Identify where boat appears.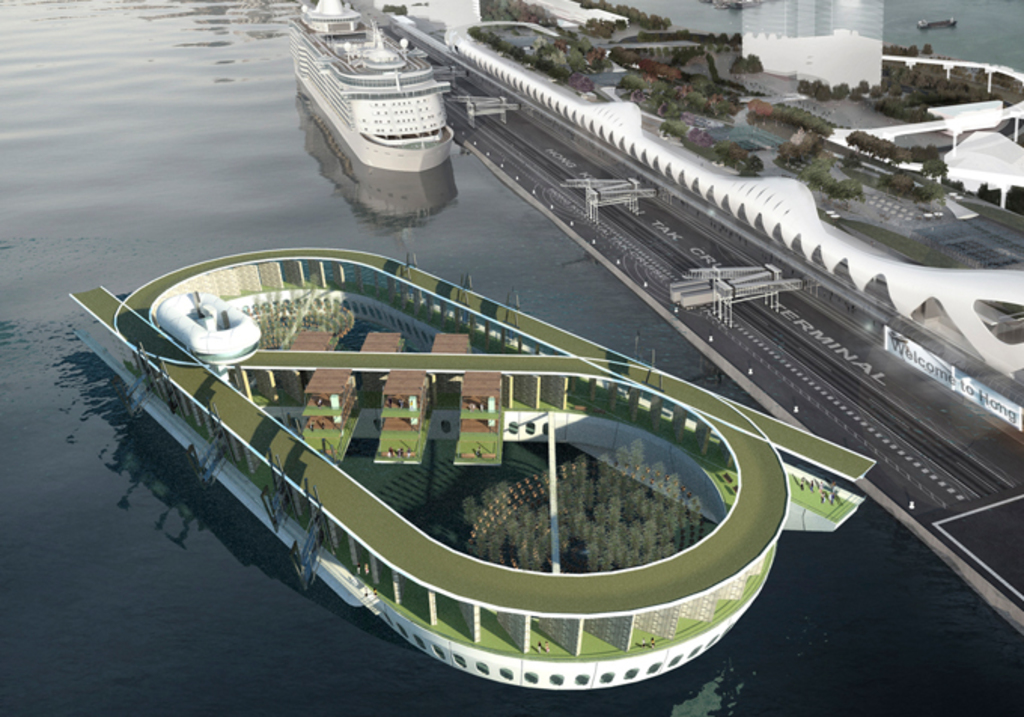
Appears at (left=78, top=220, right=851, bottom=690).
